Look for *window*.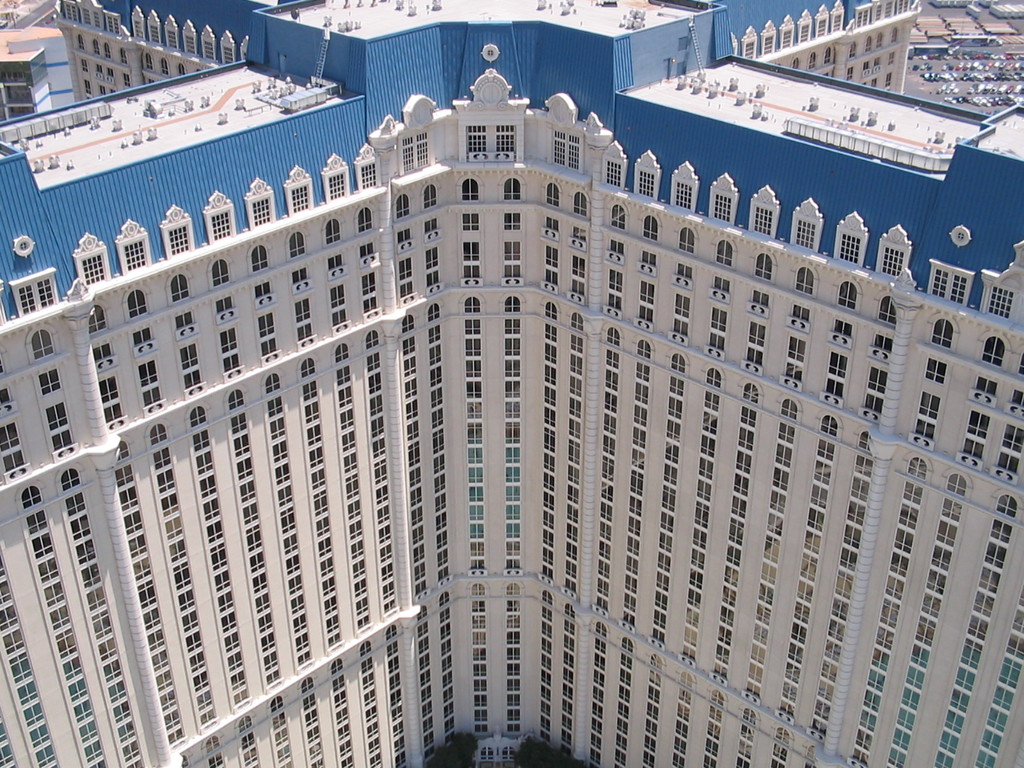
Found: rect(886, 72, 893, 87).
